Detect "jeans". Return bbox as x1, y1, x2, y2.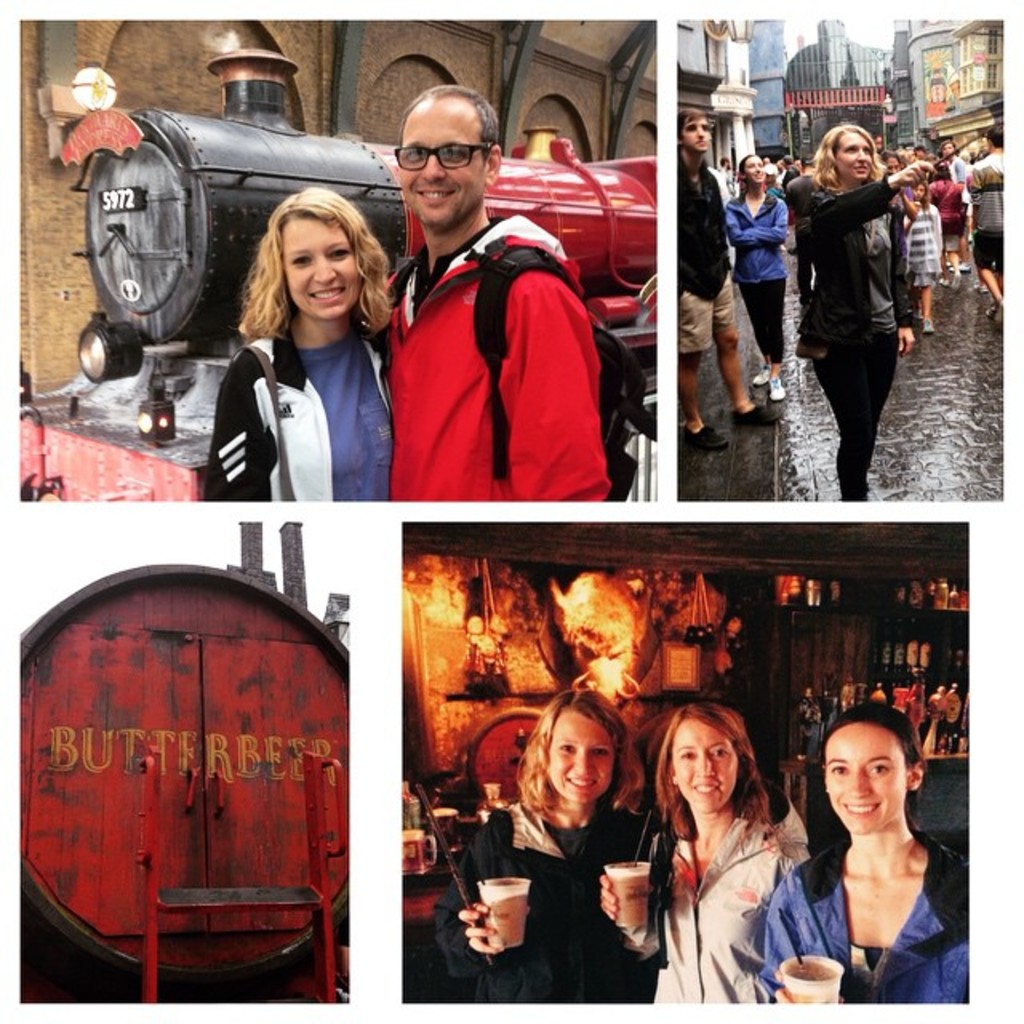
664, 272, 733, 350.
